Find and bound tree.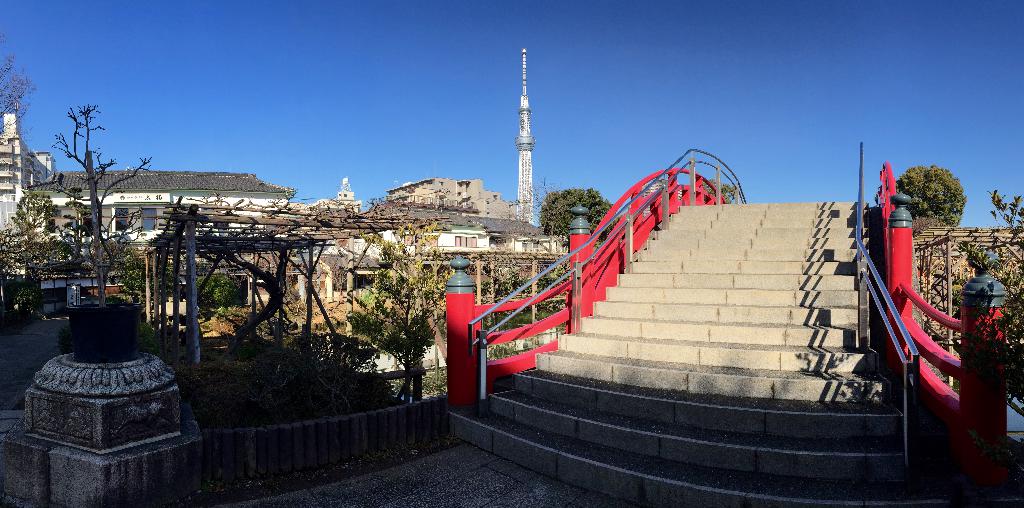
Bound: select_region(534, 179, 564, 261).
